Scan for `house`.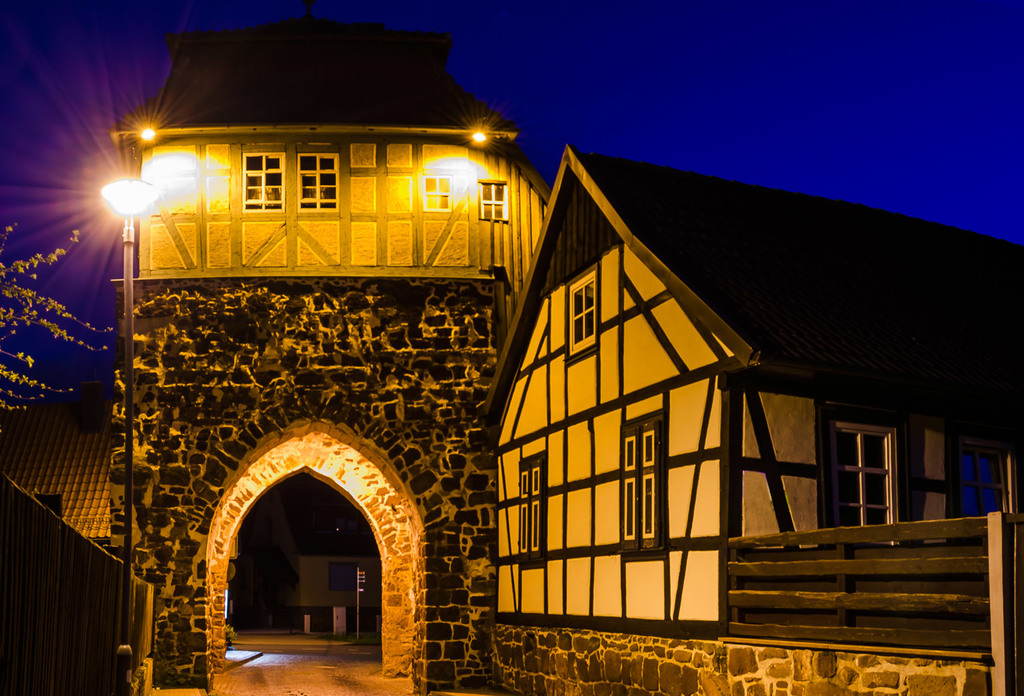
Scan result: <box>0,381,126,531</box>.
